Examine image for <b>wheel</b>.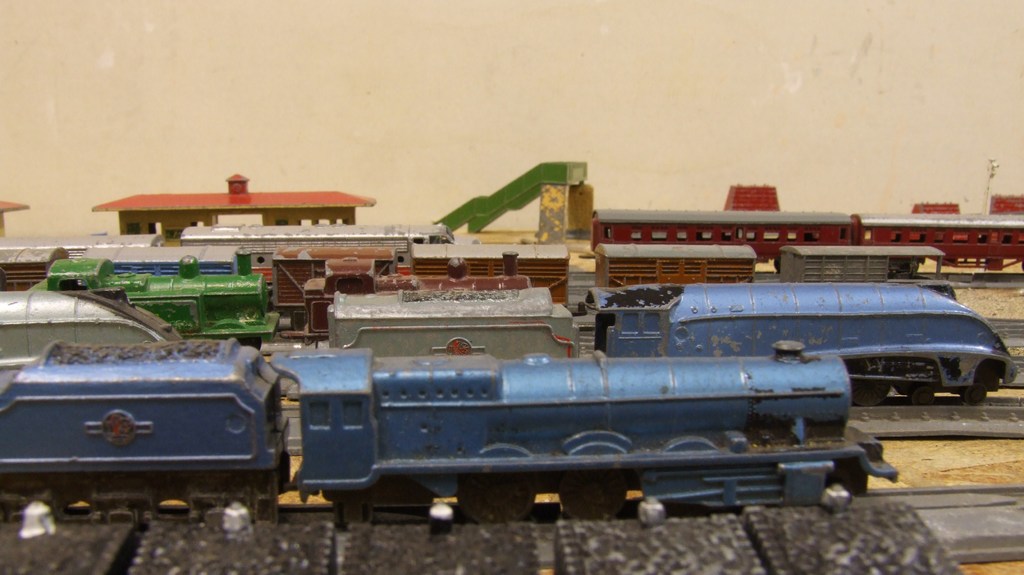
Examination result: [left=910, top=379, right=938, bottom=405].
